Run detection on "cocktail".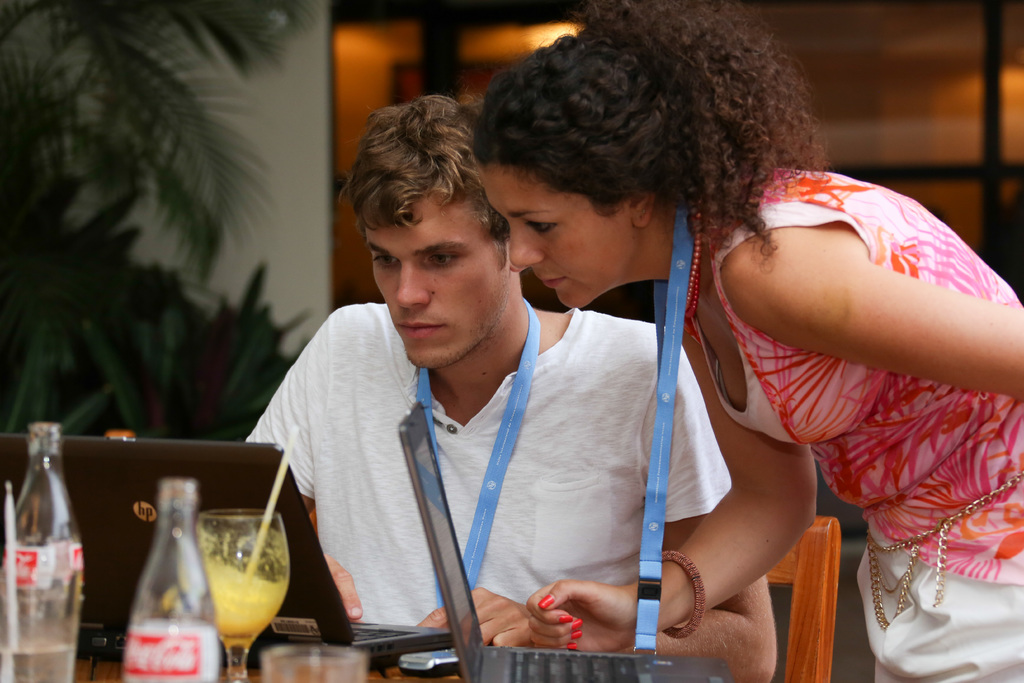
Result: 180/467/293/650.
